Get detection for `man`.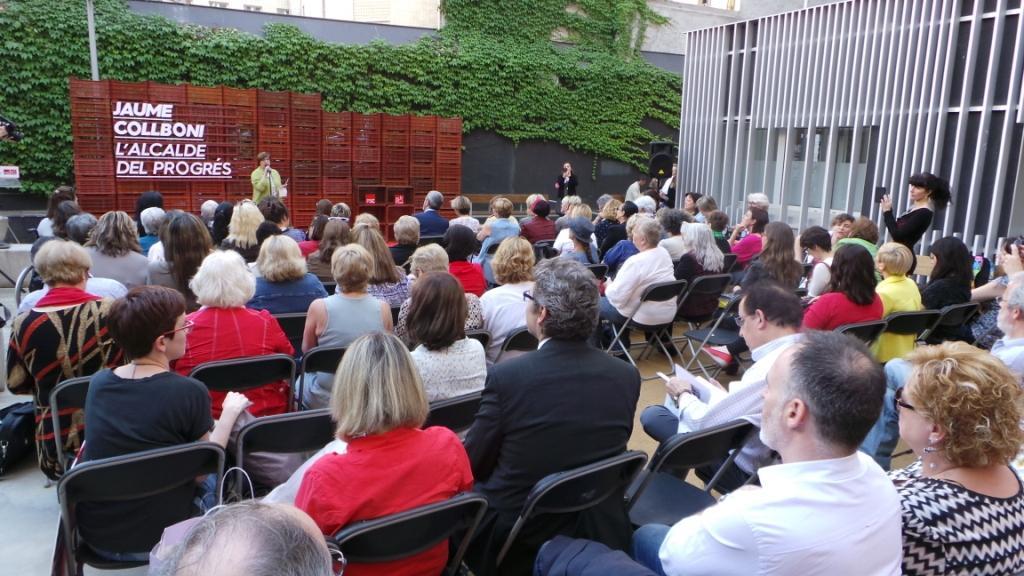
Detection: [855,272,1023,469].
